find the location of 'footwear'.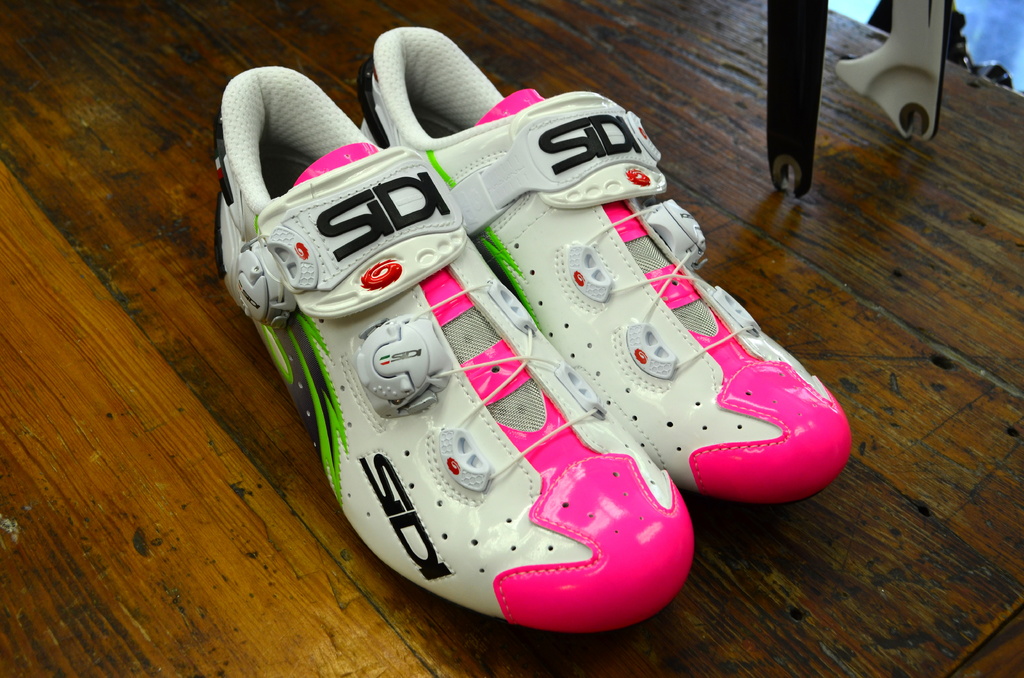
Location: (left=257, top=65, right=681, bottom=630).
